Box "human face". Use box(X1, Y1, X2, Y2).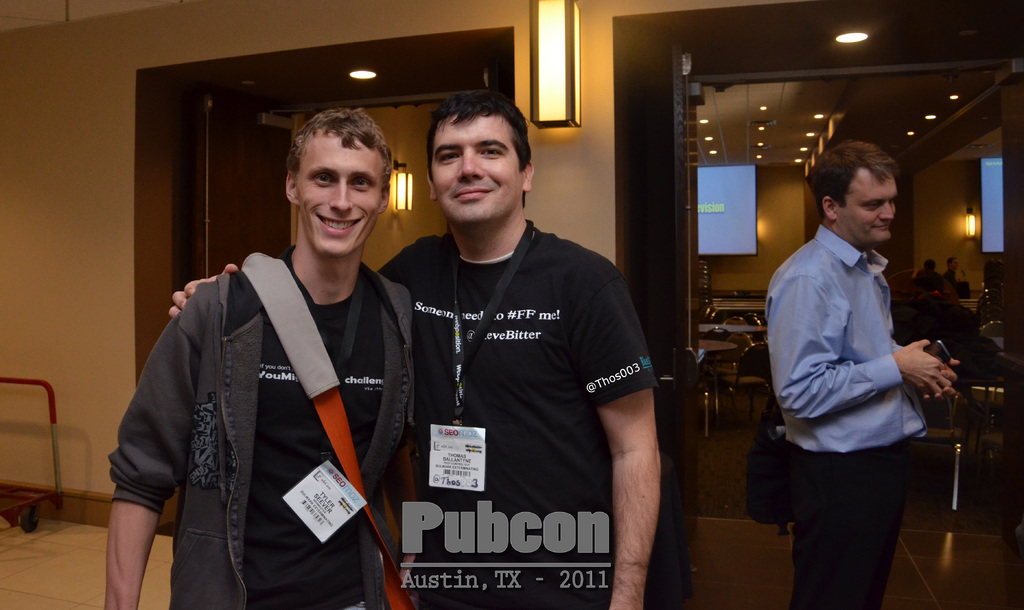
box(296, 134, 378, 256).
